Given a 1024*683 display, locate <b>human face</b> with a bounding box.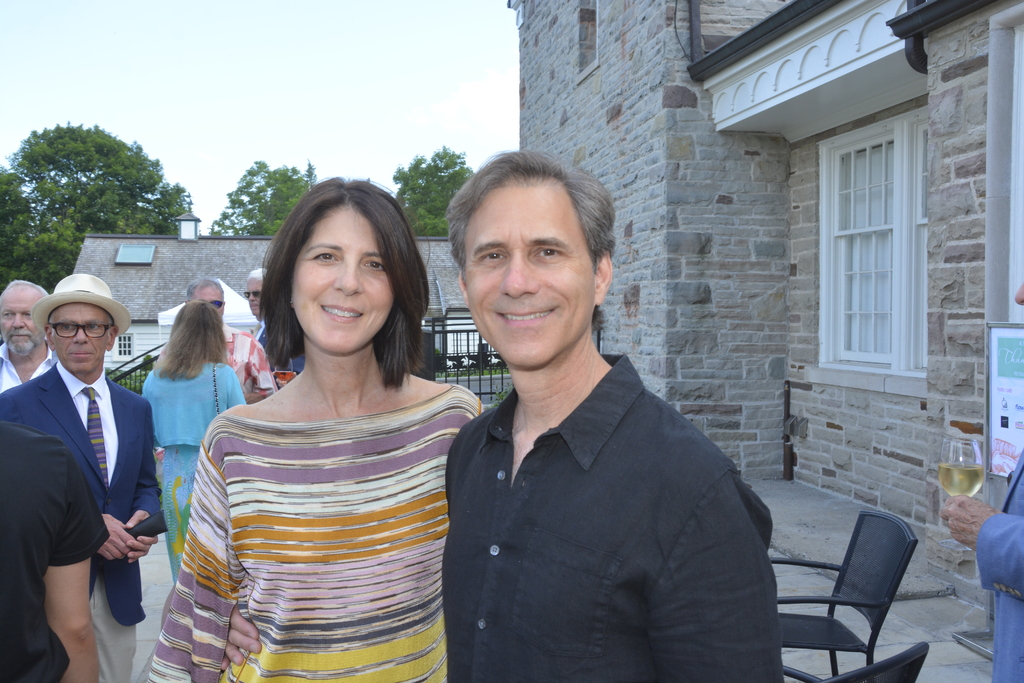
Located: region(292, 205, 394, 351).
